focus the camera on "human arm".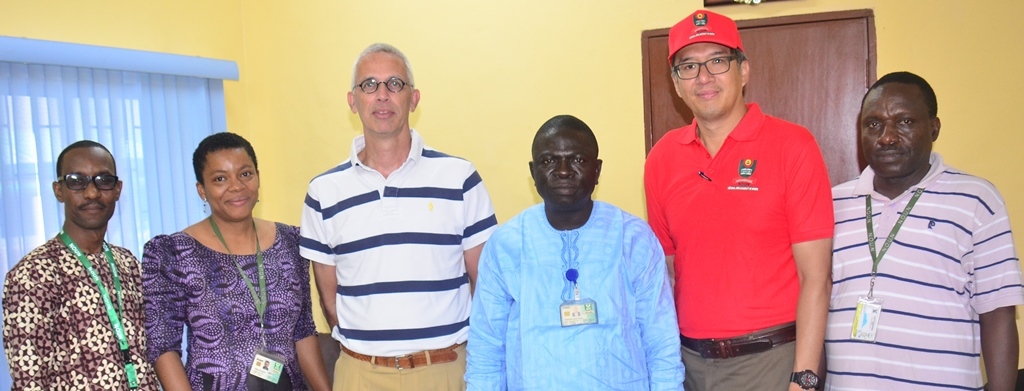
Focus region: x1=294, y1=233, x2=328, y2=390.
